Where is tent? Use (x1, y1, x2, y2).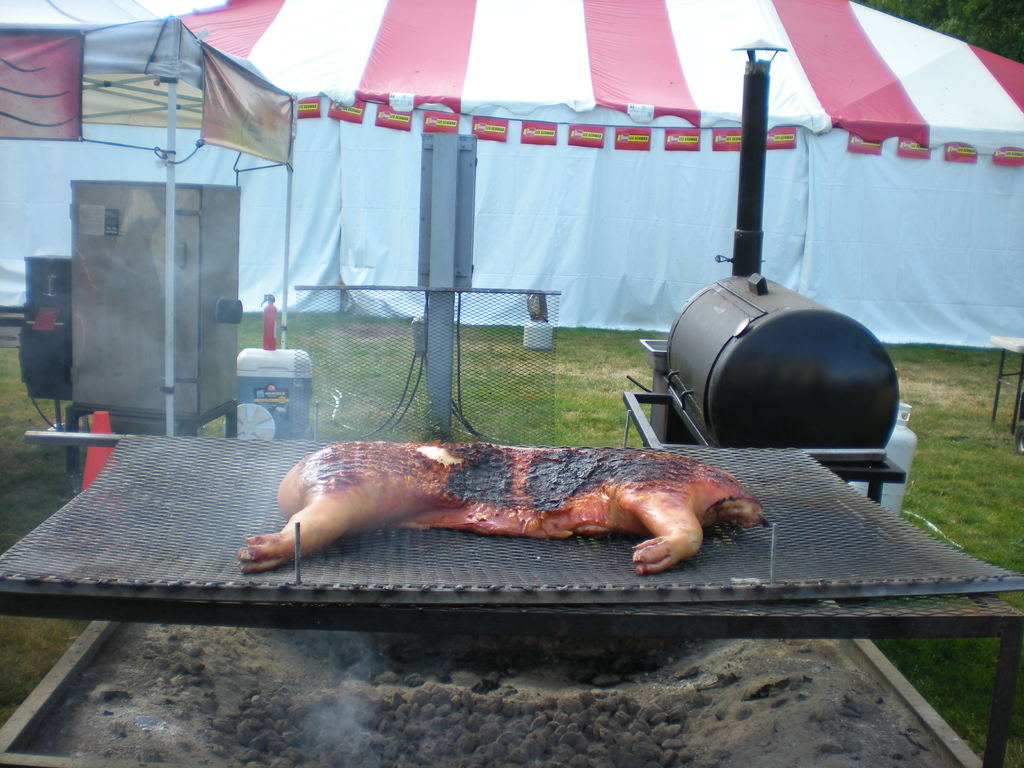
(11, 25, 317, 477).
